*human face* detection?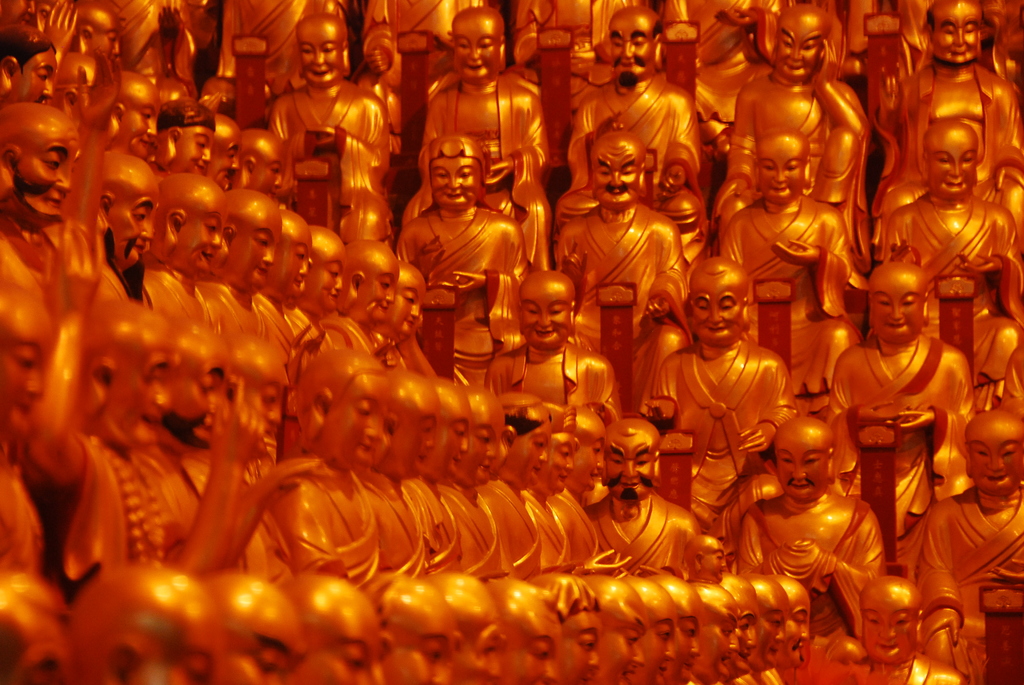
pyautogui.locateOnScreen(295, 20, 346, 84)
